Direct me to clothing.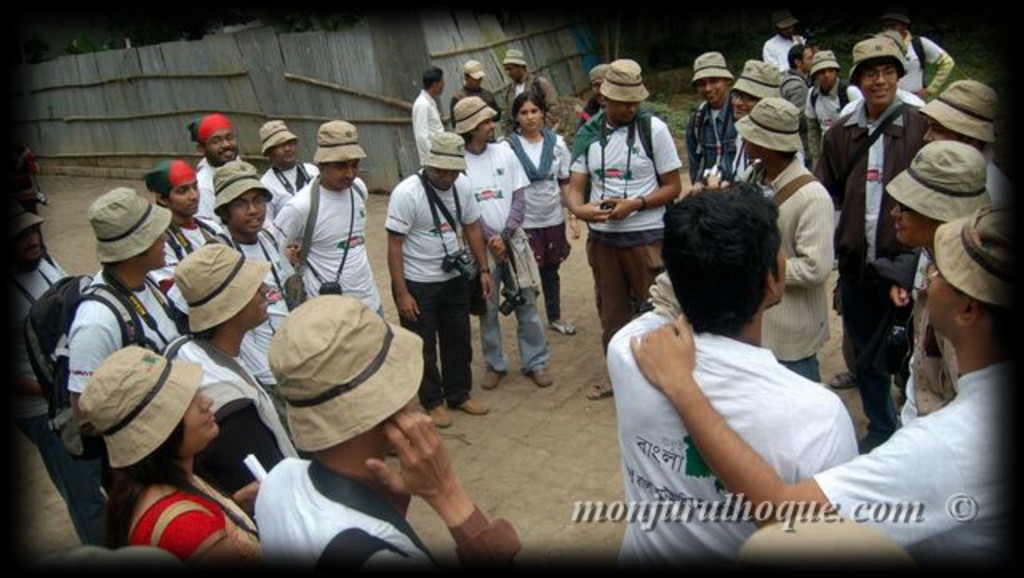
Direction: {"left": 814, "top": 367, "right": 1018, "bottom": 559}.
